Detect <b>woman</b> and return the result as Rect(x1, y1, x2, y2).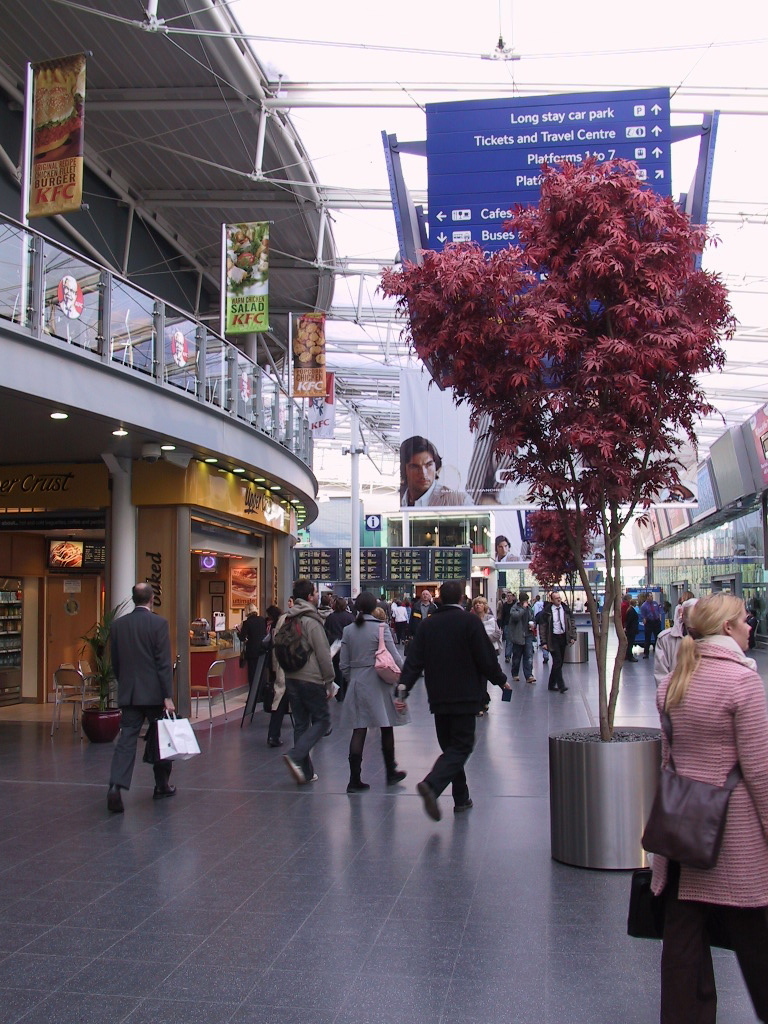
Rect(471, 593, 502, 717).
